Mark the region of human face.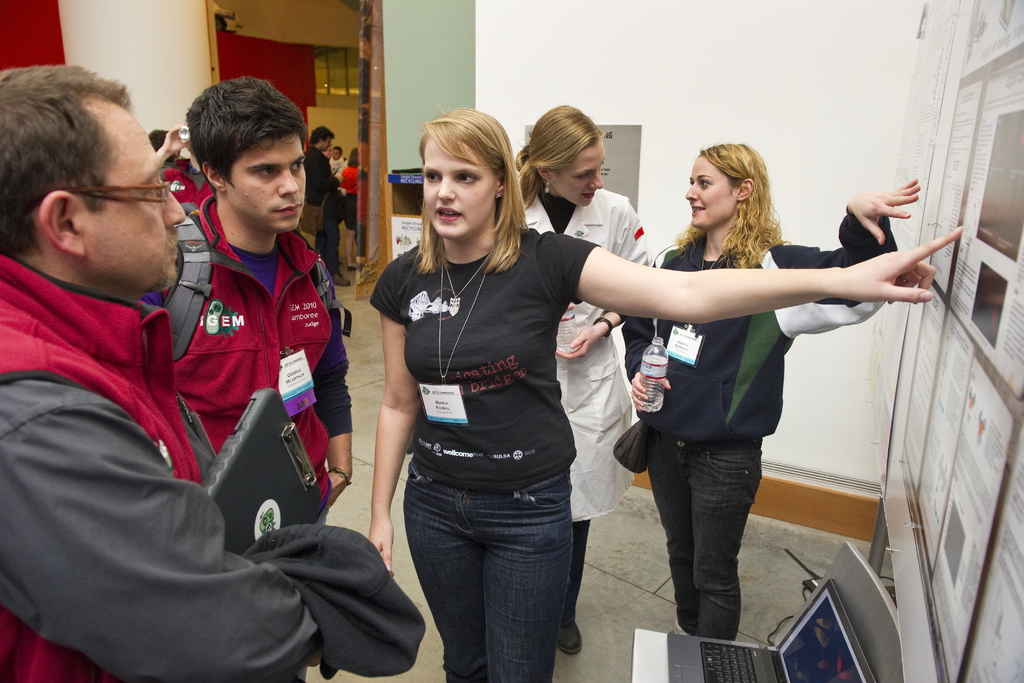
Region: (x1=74, y1=96, x2=189, y2=290).
